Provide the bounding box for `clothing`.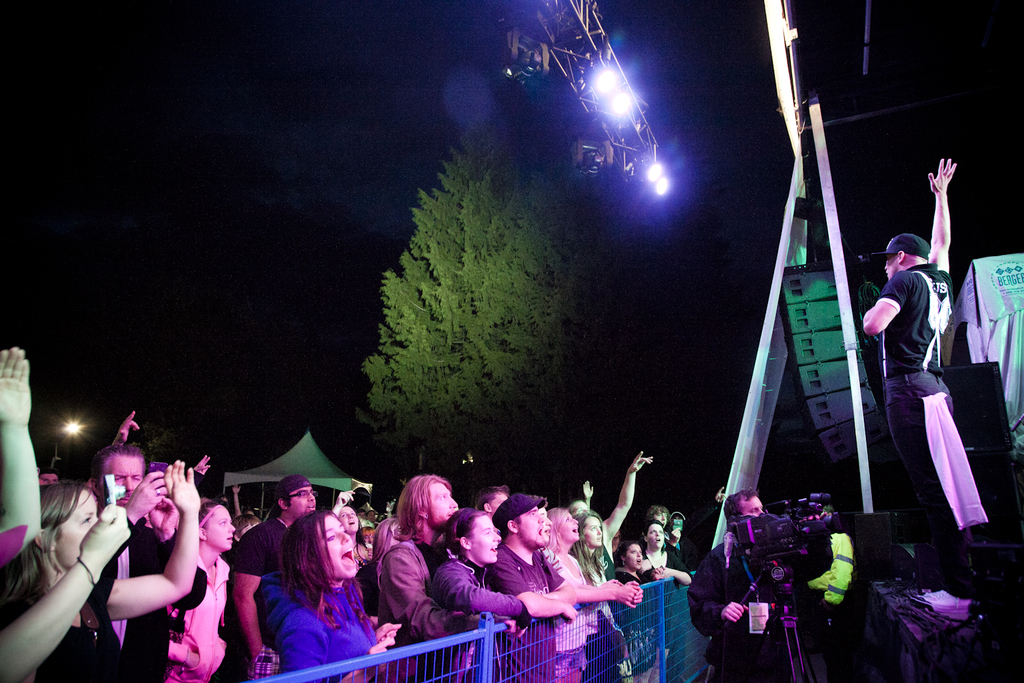
{"left": 106, "top": 518, "right": 206, "bottom": 682}.
